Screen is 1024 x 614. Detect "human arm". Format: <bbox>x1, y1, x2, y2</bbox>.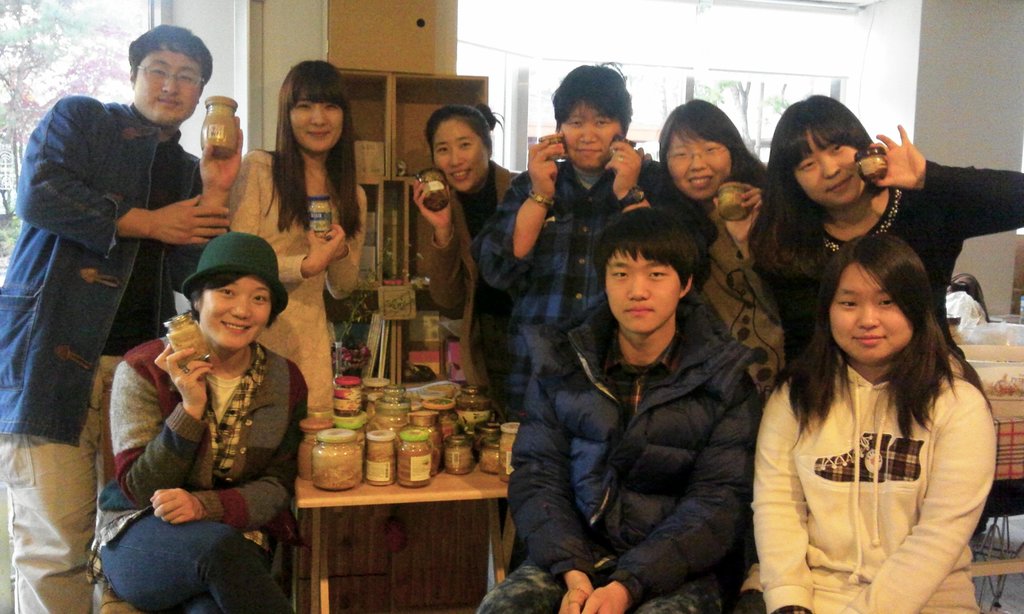
<bbox>842, 380, 1002, 613</bbox>.
